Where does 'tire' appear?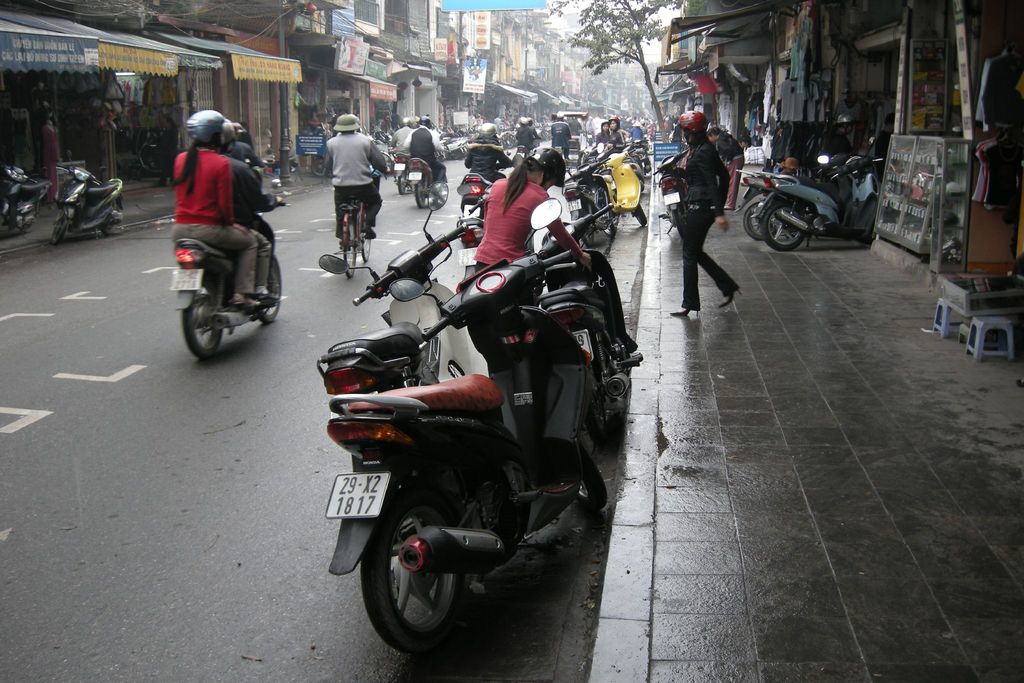
Appears at locate(743, 193, 778, 243).
